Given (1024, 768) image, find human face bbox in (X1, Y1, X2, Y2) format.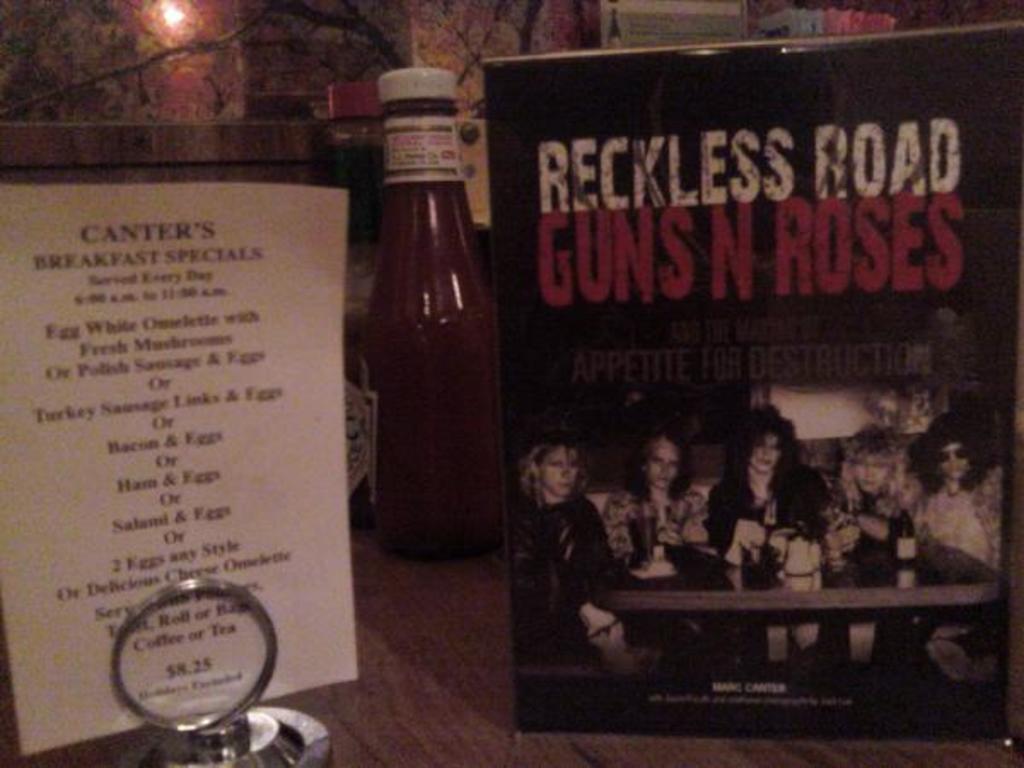
(944, 440, 964, 478).
